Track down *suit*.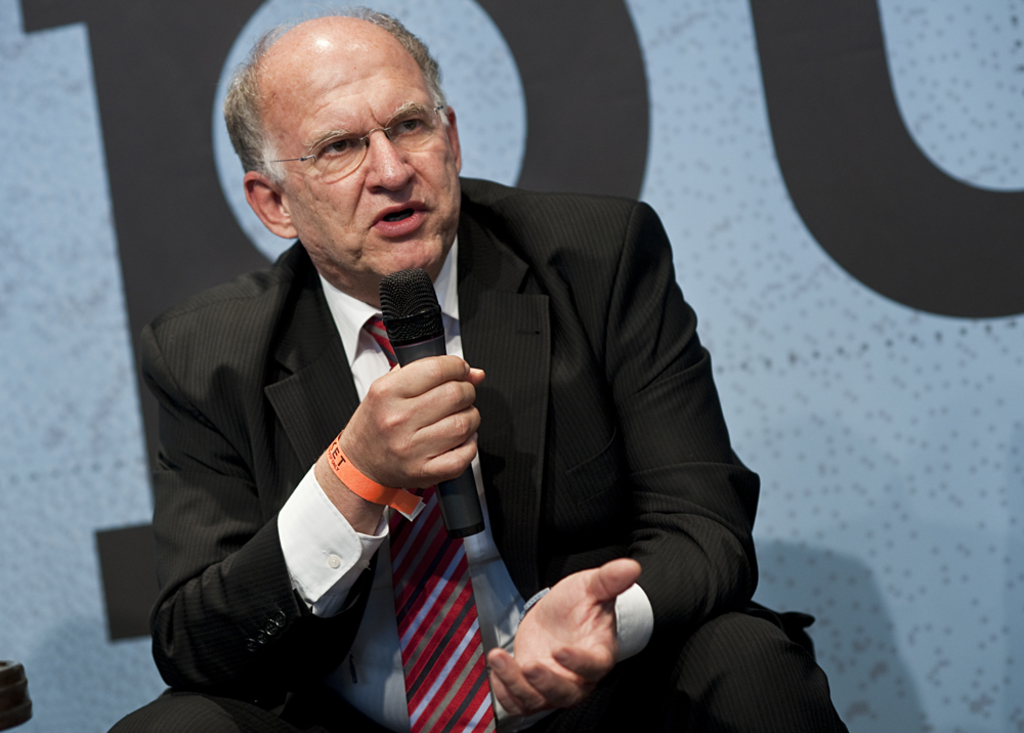
Tracked to (x1=182, y1=150, x2=749, y2=715).
